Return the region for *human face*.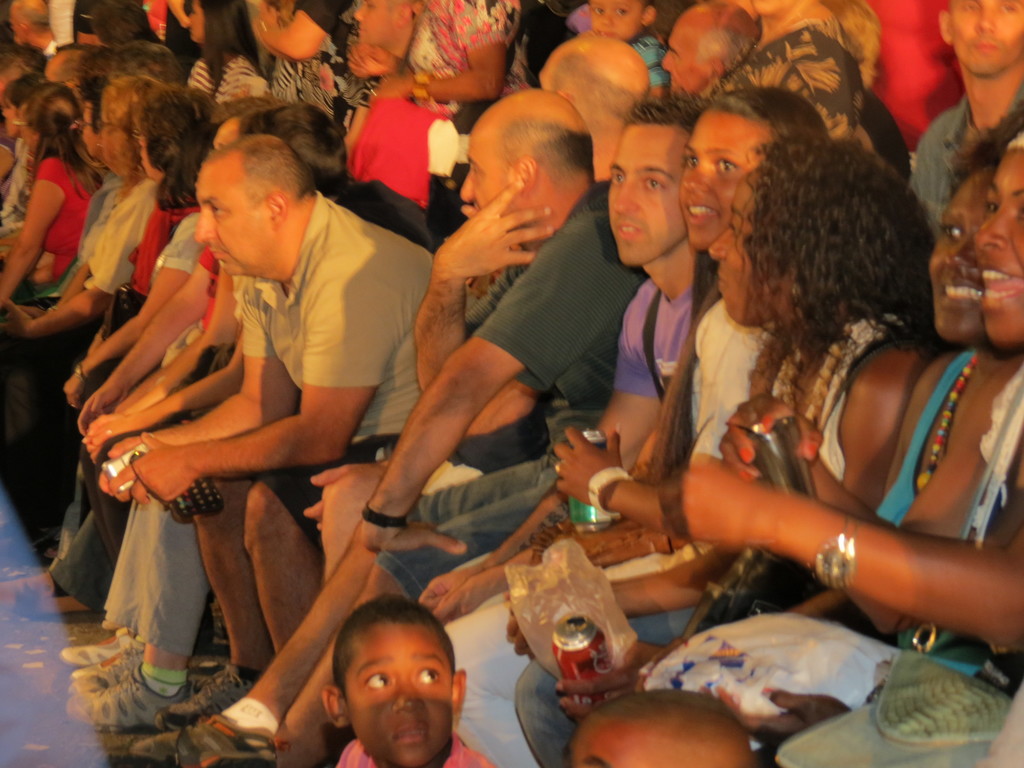
684 106 772 249.
